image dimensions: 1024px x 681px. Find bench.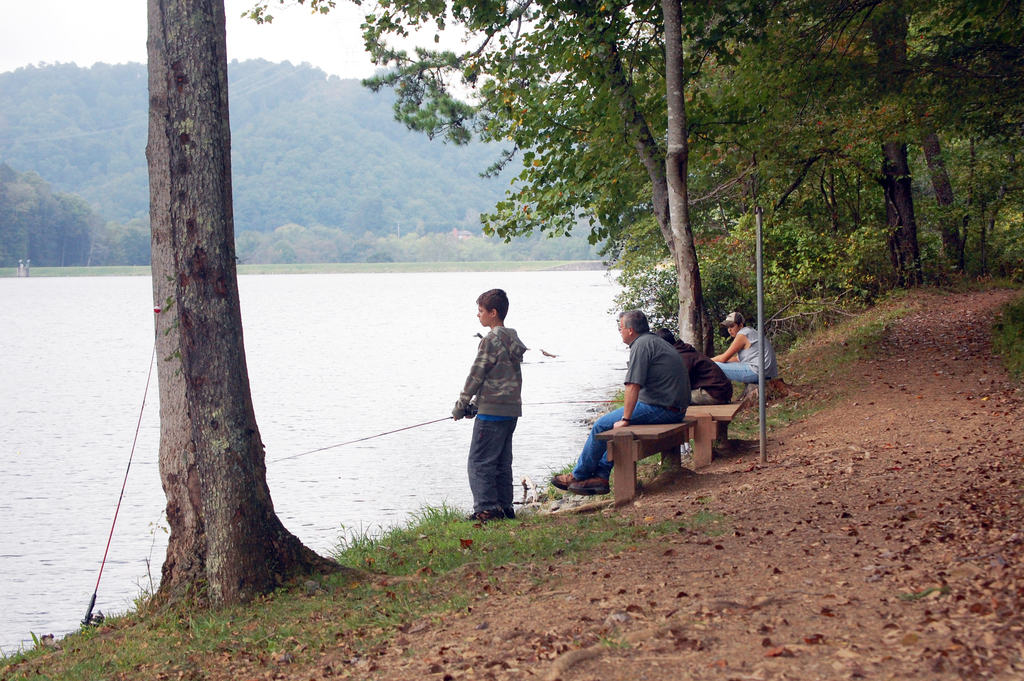
(left=684, top=397, right=744, bottom=470).
